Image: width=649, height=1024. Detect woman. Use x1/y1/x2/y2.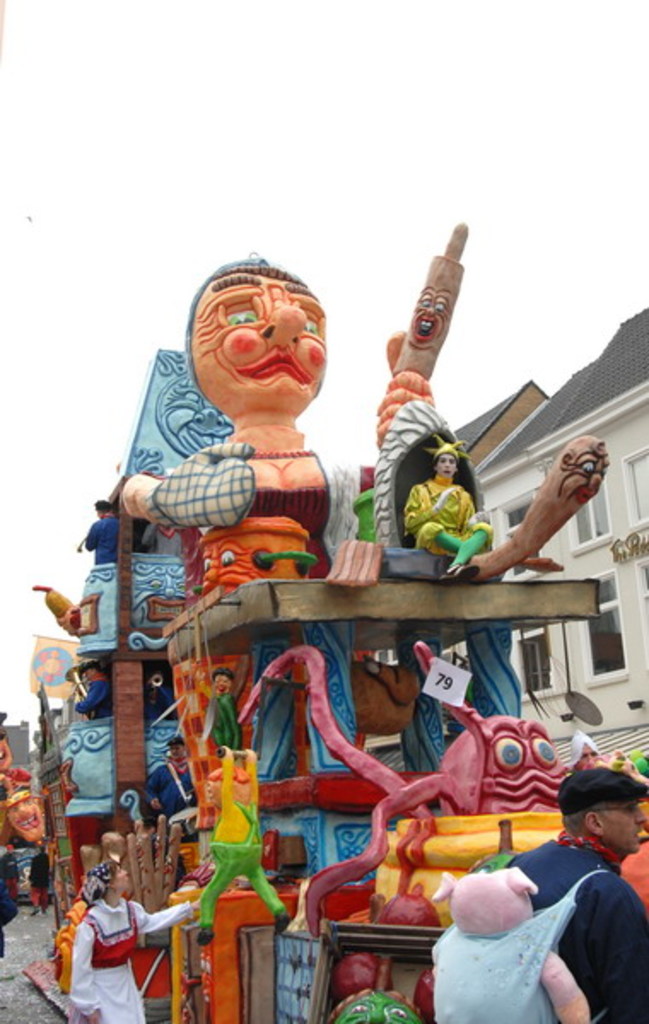
67/857/198/1022.
